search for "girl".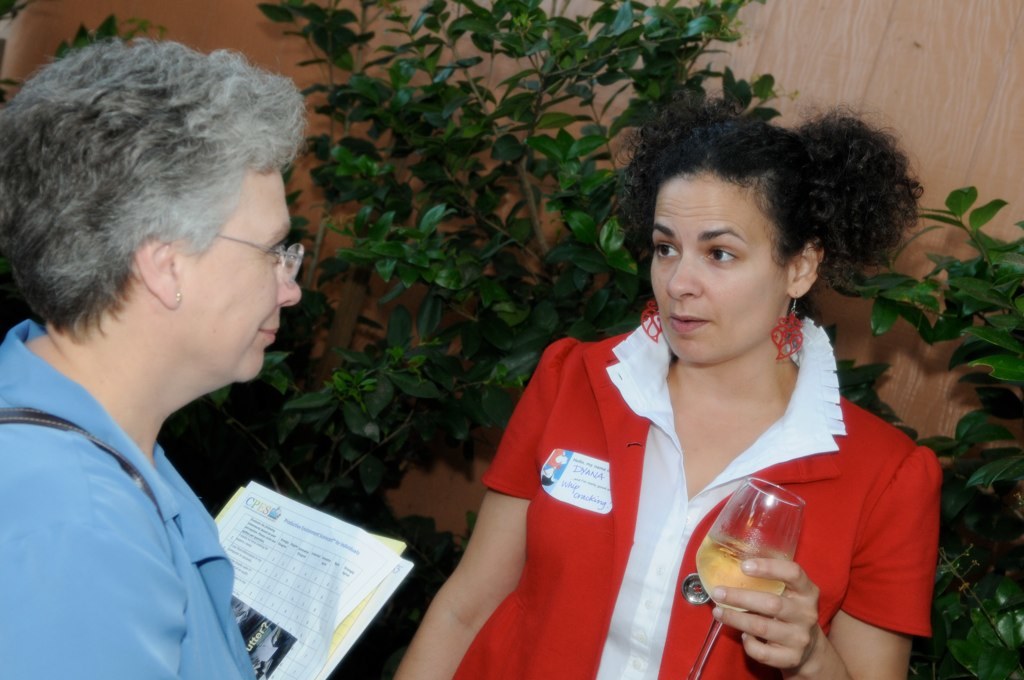
Found at bbox=[0, 33, 316, 679].
